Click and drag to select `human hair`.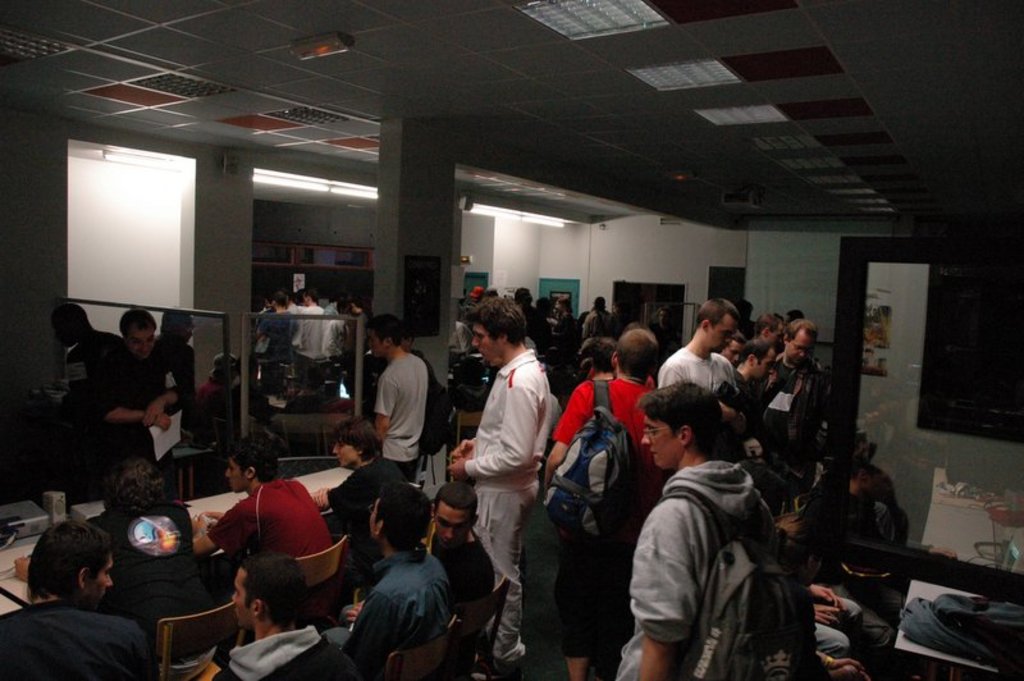
Selection: (238, 557, 305, 621).
